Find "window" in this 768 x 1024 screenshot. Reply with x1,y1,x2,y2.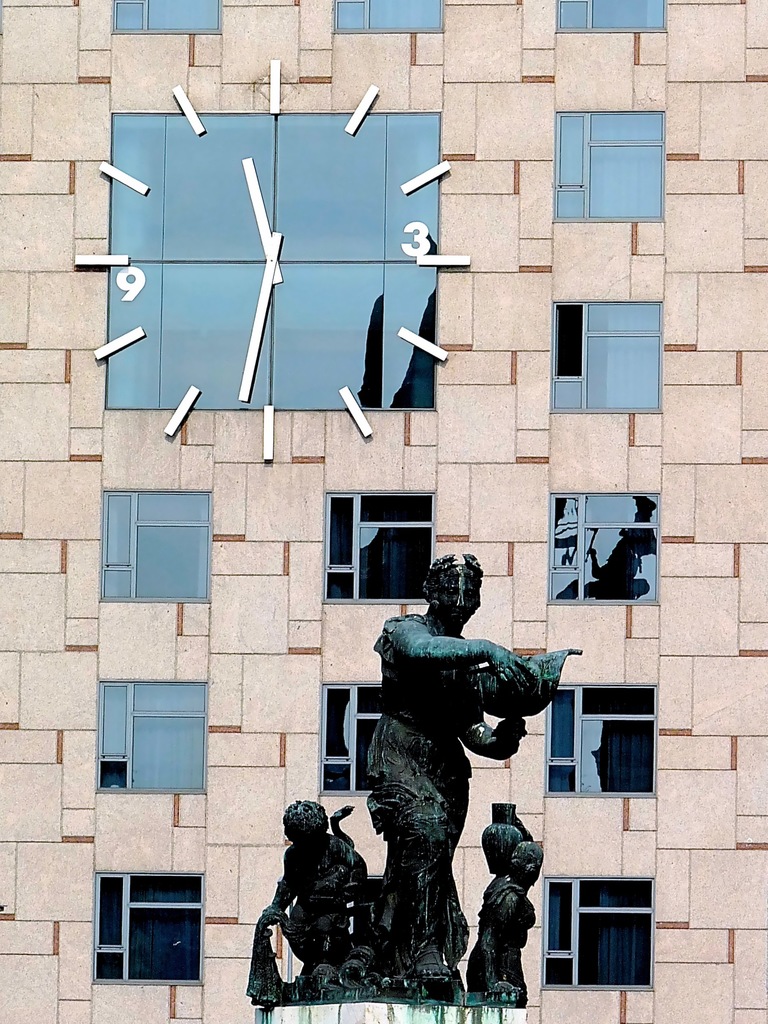
551,679,651,798.
